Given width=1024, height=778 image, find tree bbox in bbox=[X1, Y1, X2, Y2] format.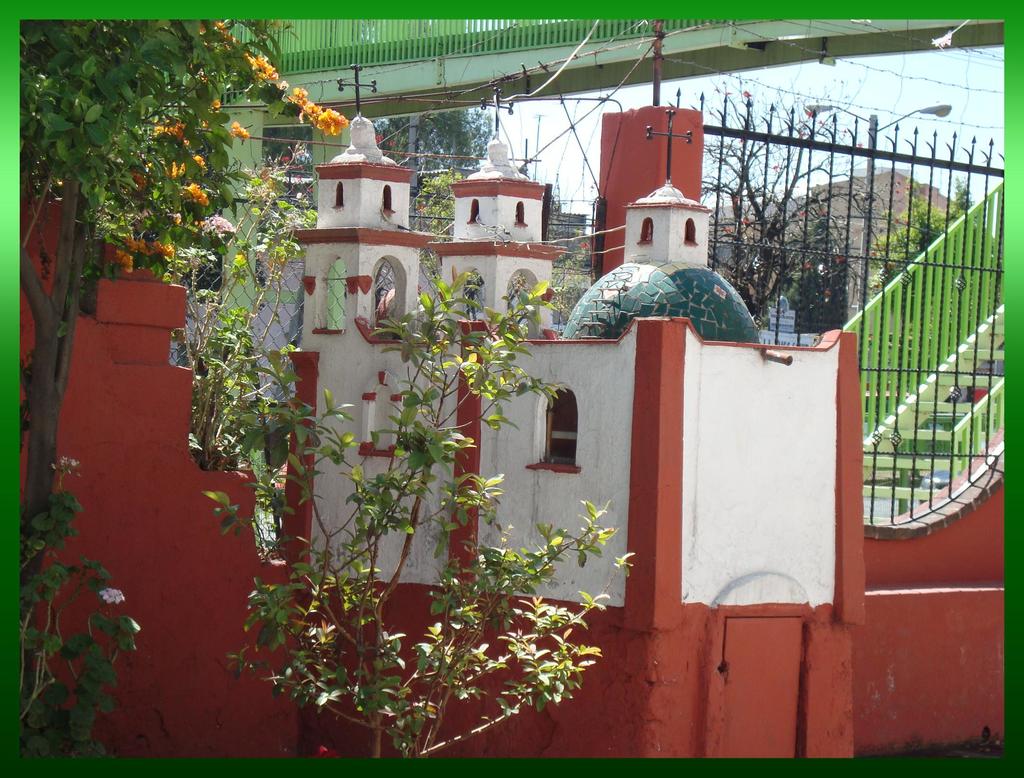
bbox=[696, 70, 881, 312].
